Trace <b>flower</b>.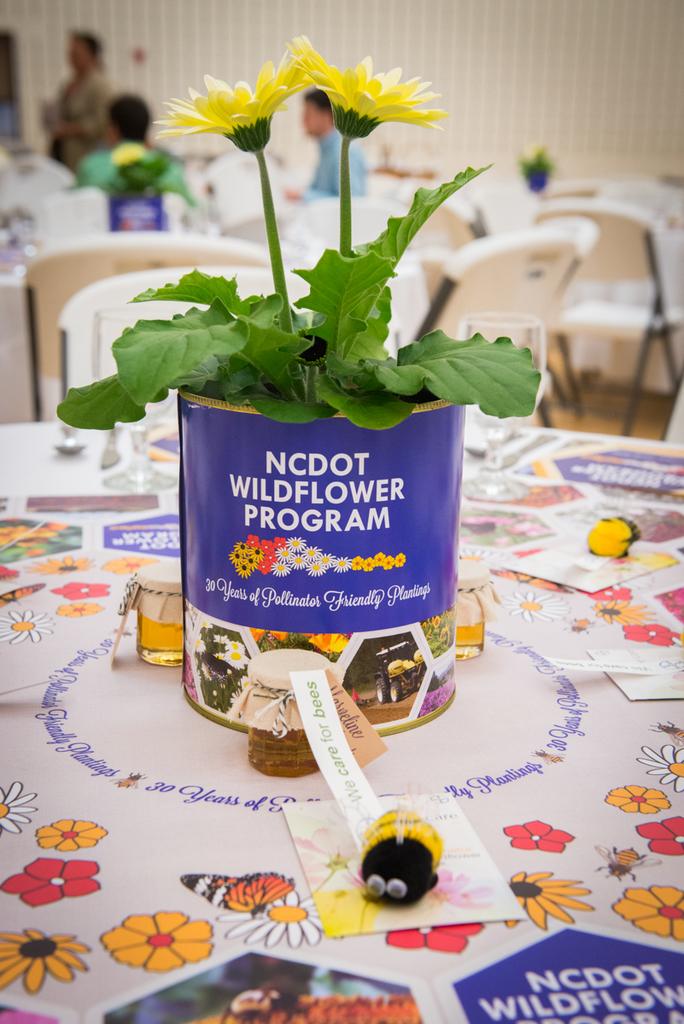
Traced to 611,782,670,819.
